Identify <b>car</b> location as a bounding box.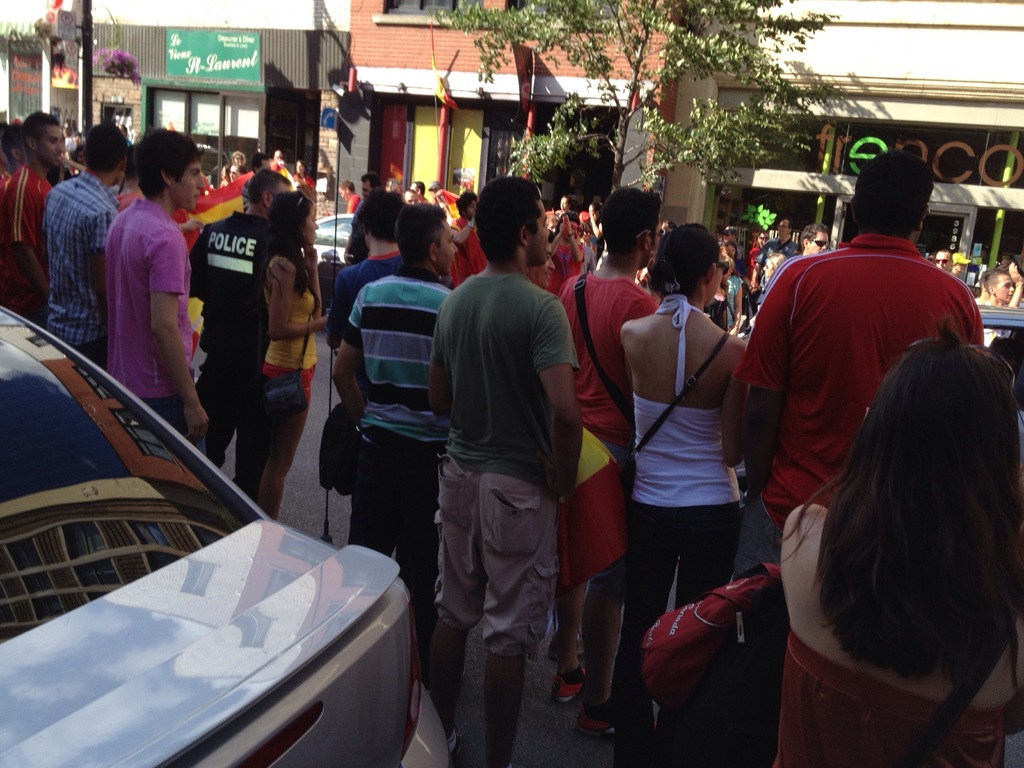
<box>0,303,448,767</box>.
